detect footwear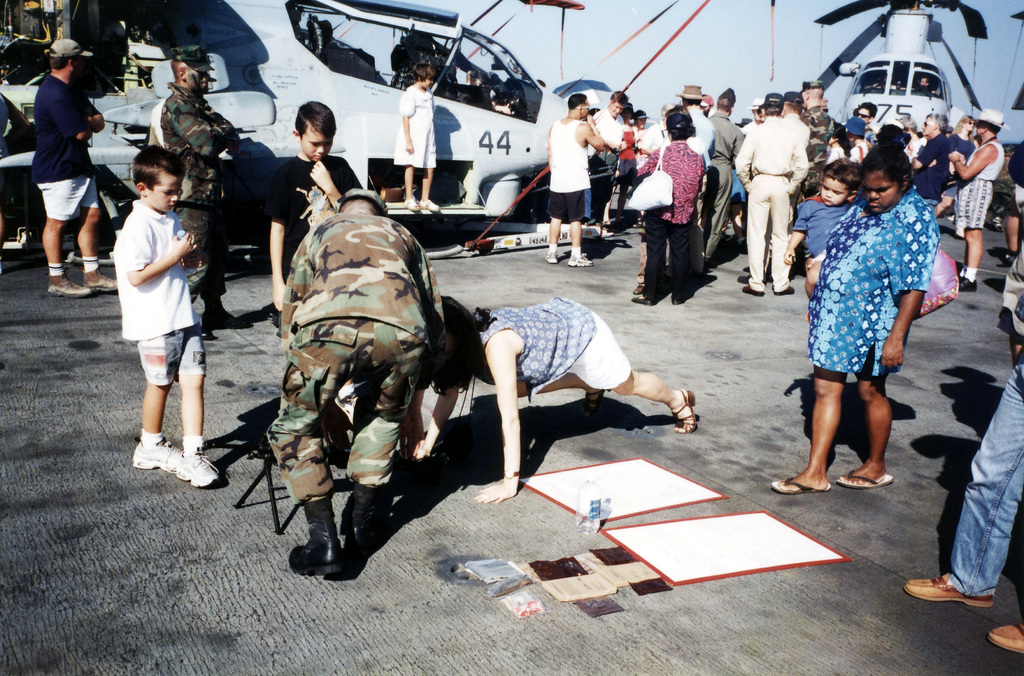
(x1=731, y1=239, x2=749, y2=252)
